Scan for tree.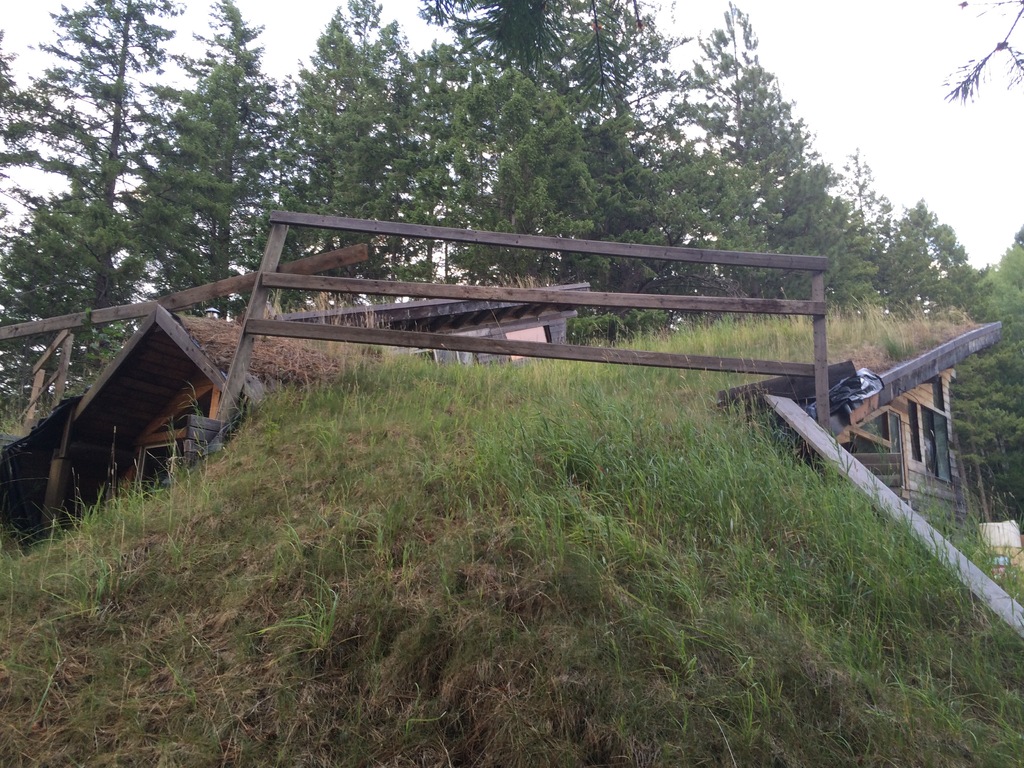
Scan result: <region>273, 0, 433, 280</region>.
